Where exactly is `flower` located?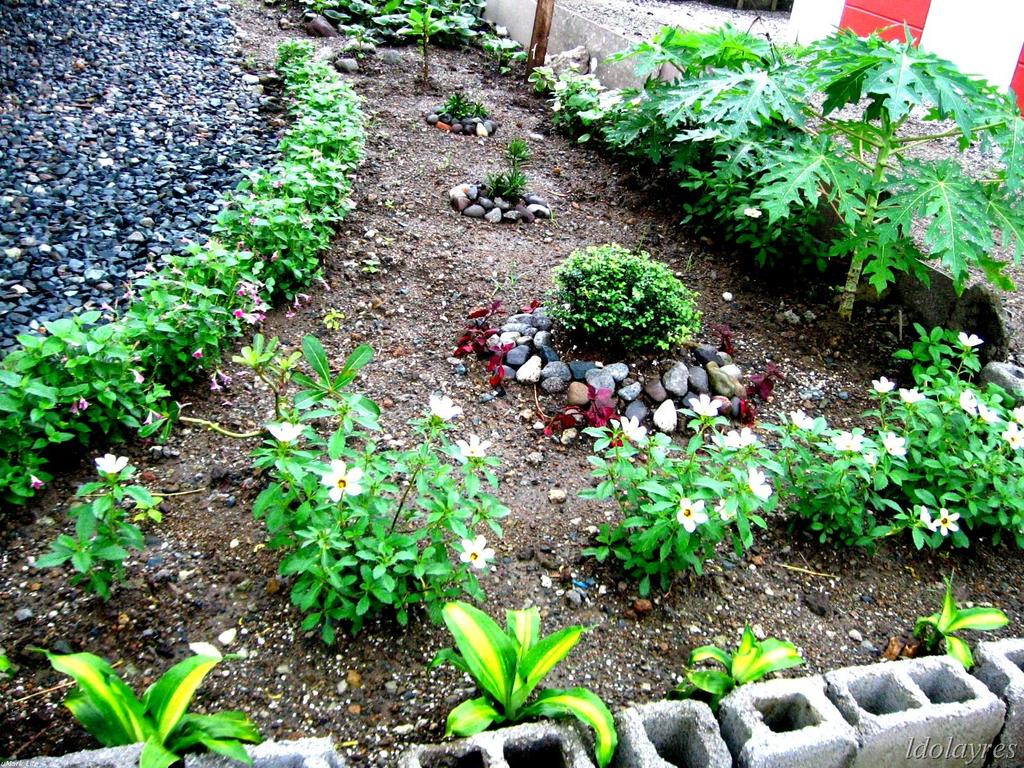
Its bounding box is box(93, 452, 134, 479).
